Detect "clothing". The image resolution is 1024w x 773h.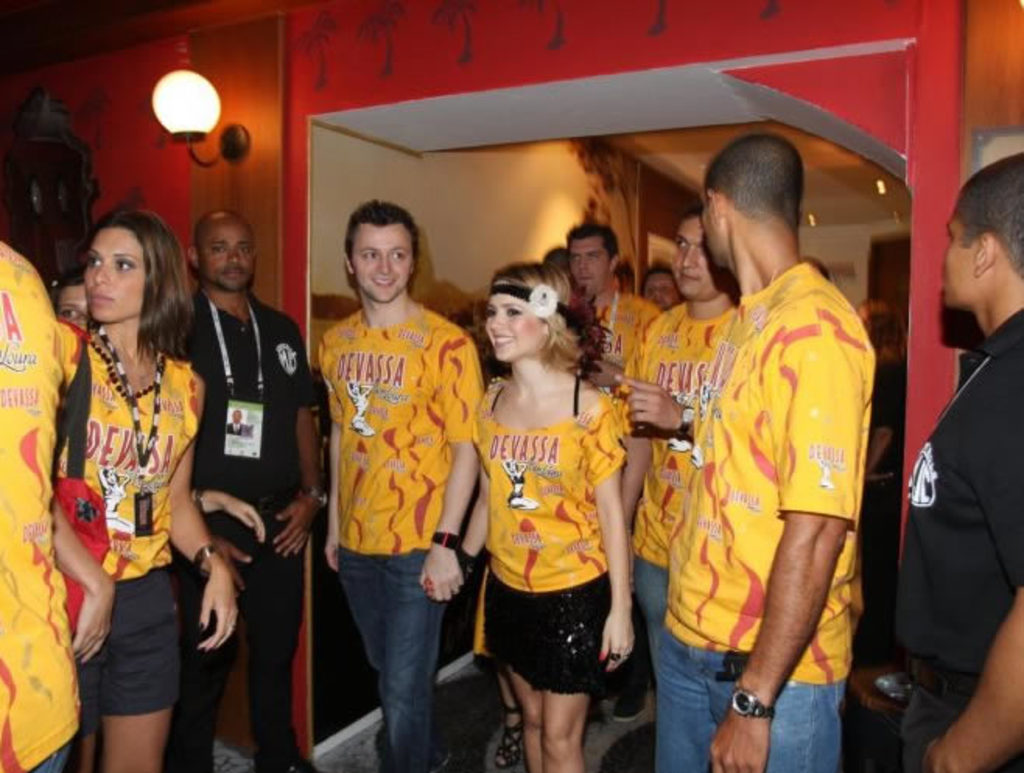
(0, 235, 78, 771).
